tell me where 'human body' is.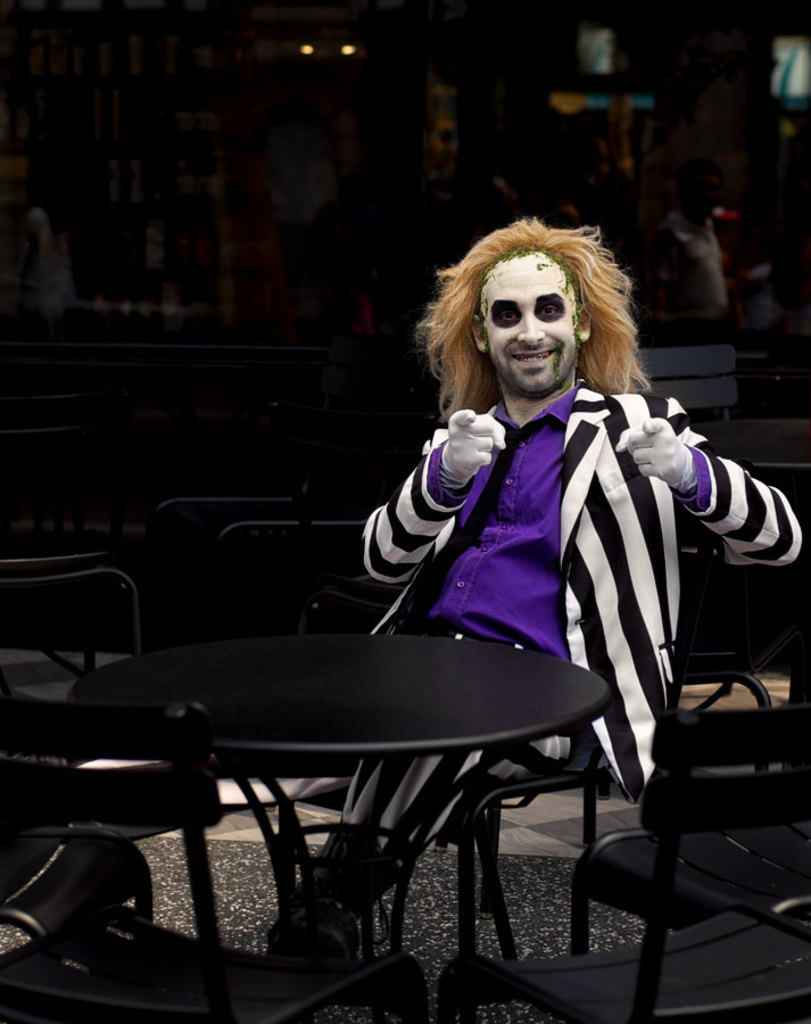
'human body' is at l=346, t=200, r=747, b=722.
